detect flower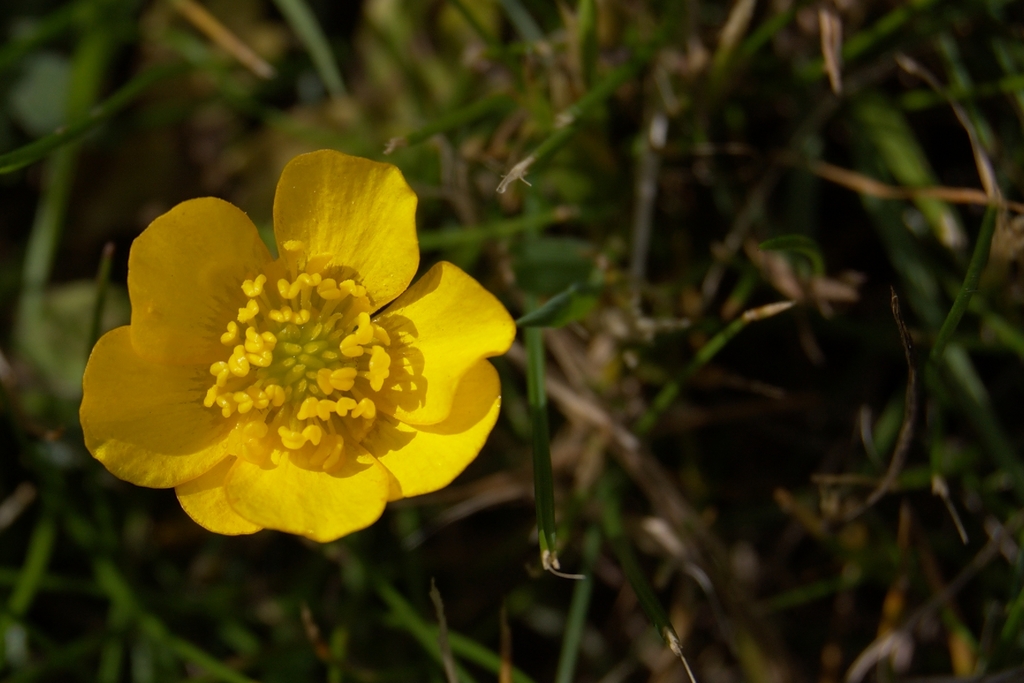
79, 147, 521, 538
